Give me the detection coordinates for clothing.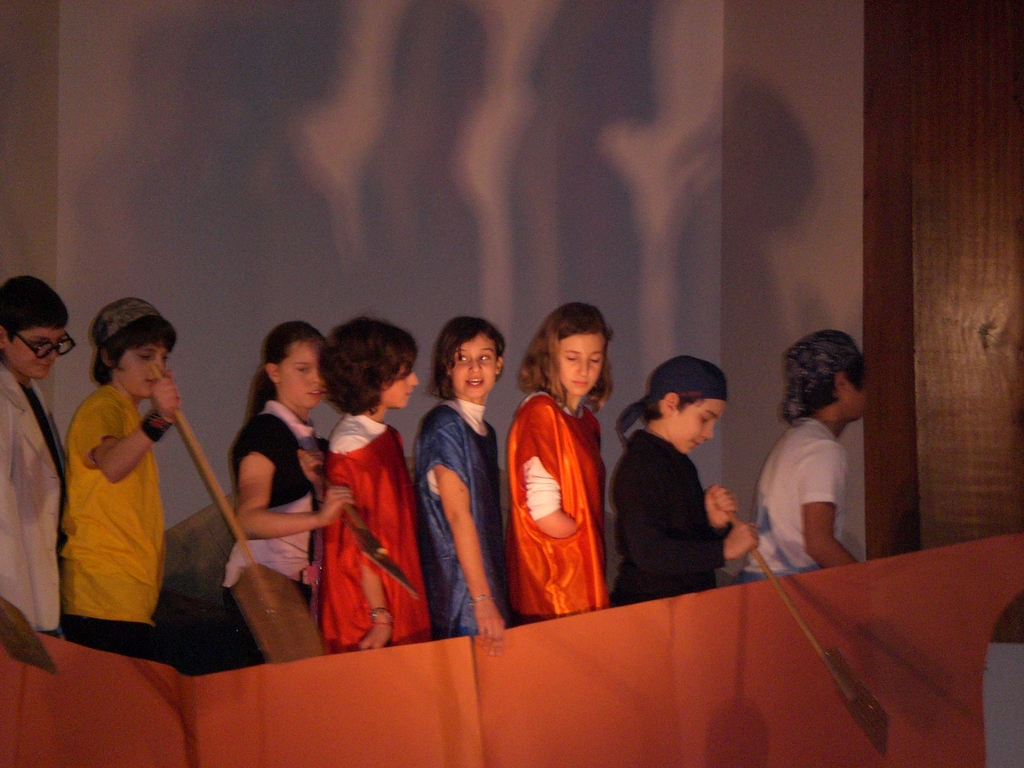
rect(735, 412, 849, 575).
